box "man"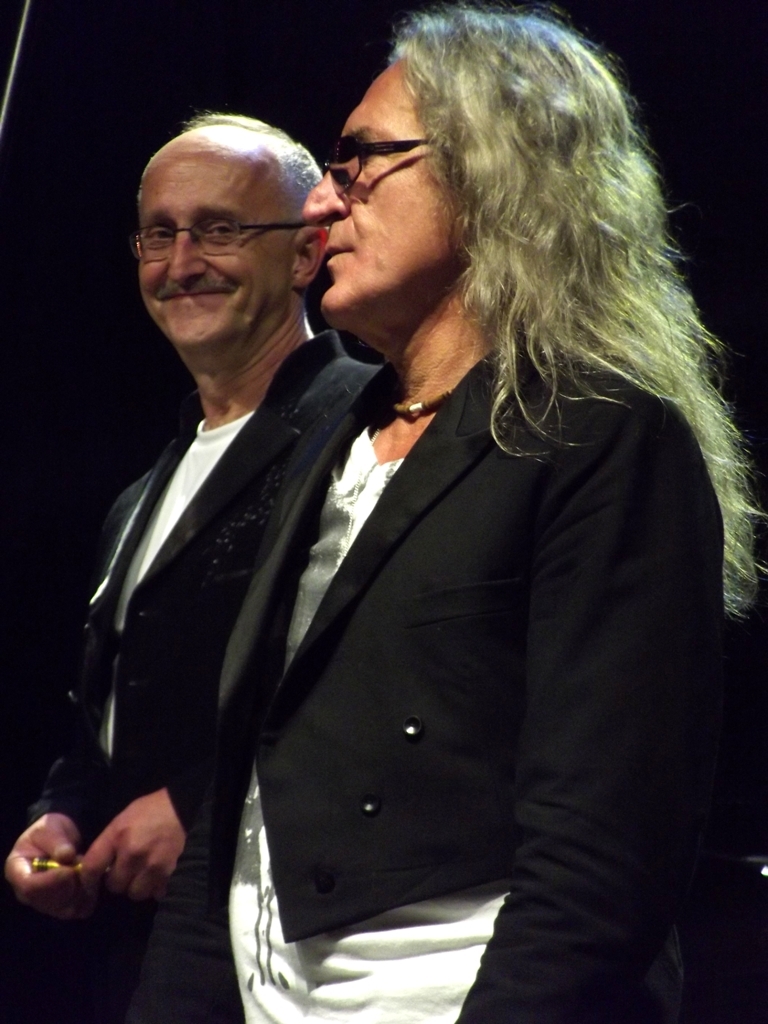
box=[58, 88, 394, 987]
